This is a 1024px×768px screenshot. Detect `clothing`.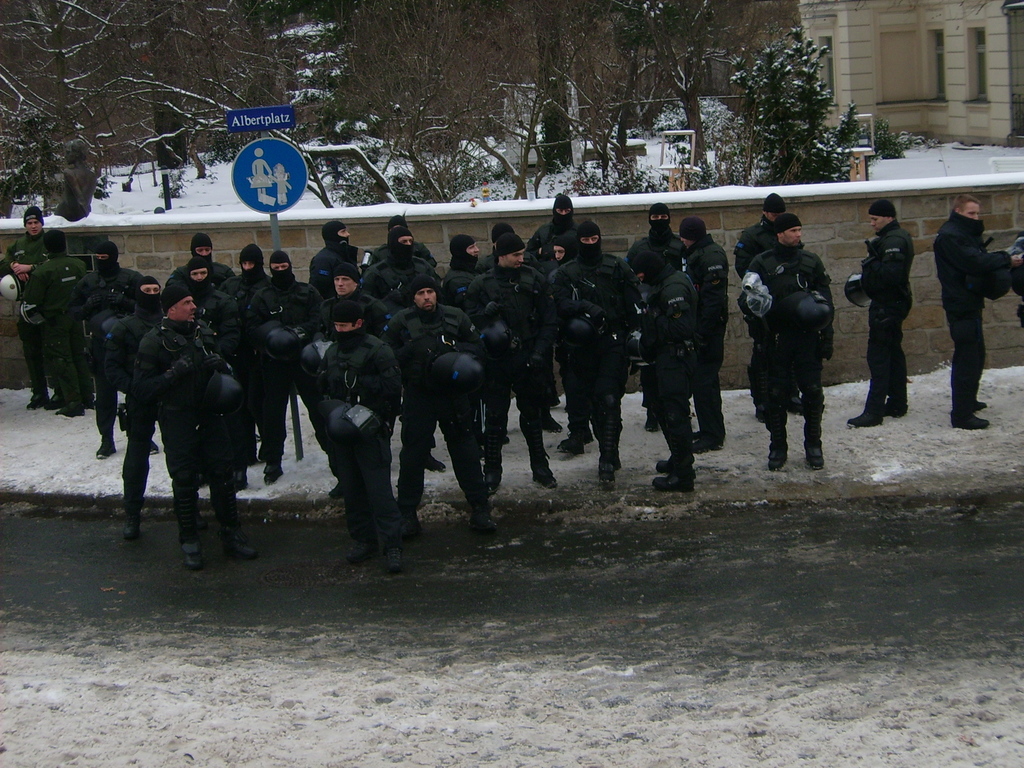
225/266/279/301.
